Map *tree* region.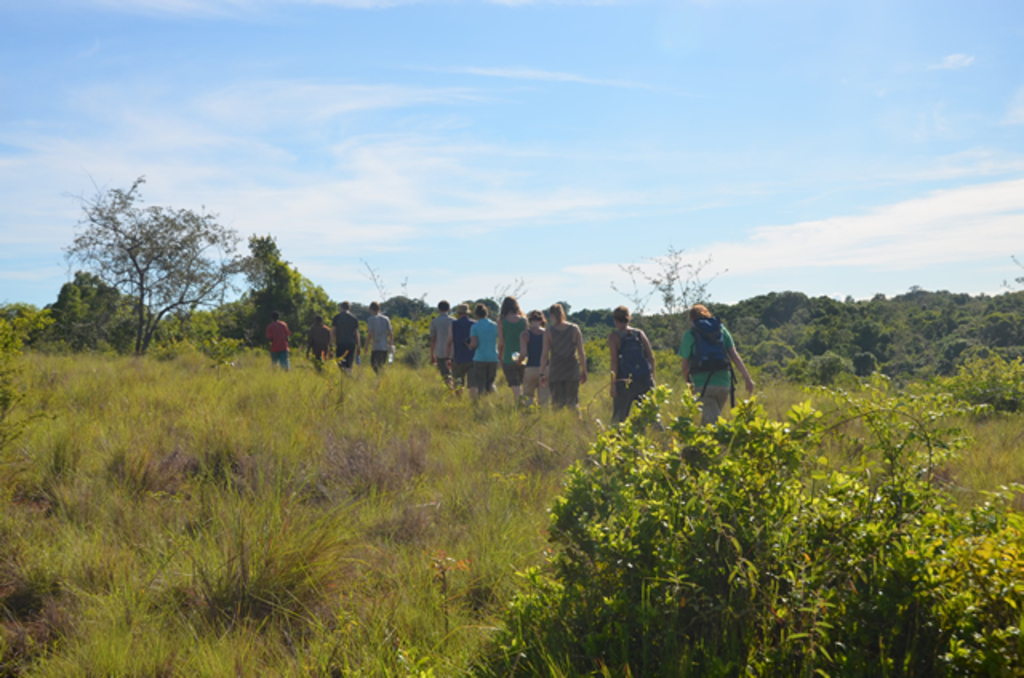
Mapped to box=[374, 288, 427, 355].
